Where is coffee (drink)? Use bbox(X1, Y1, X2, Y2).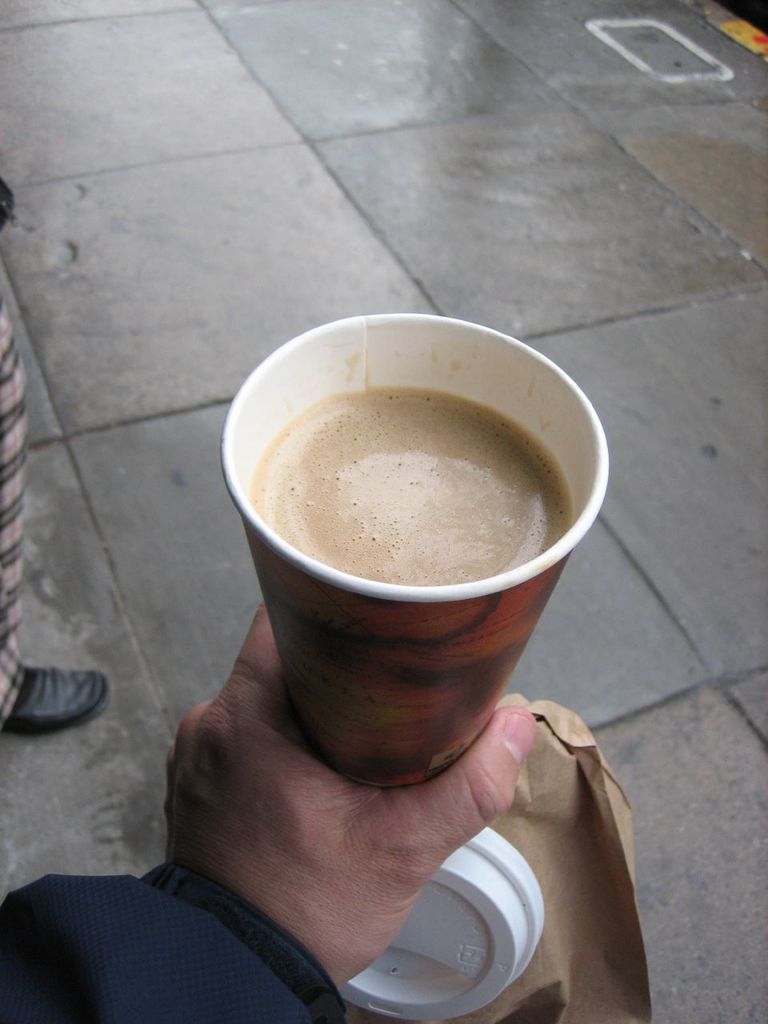
bbox(246, 385, 569, 586).
